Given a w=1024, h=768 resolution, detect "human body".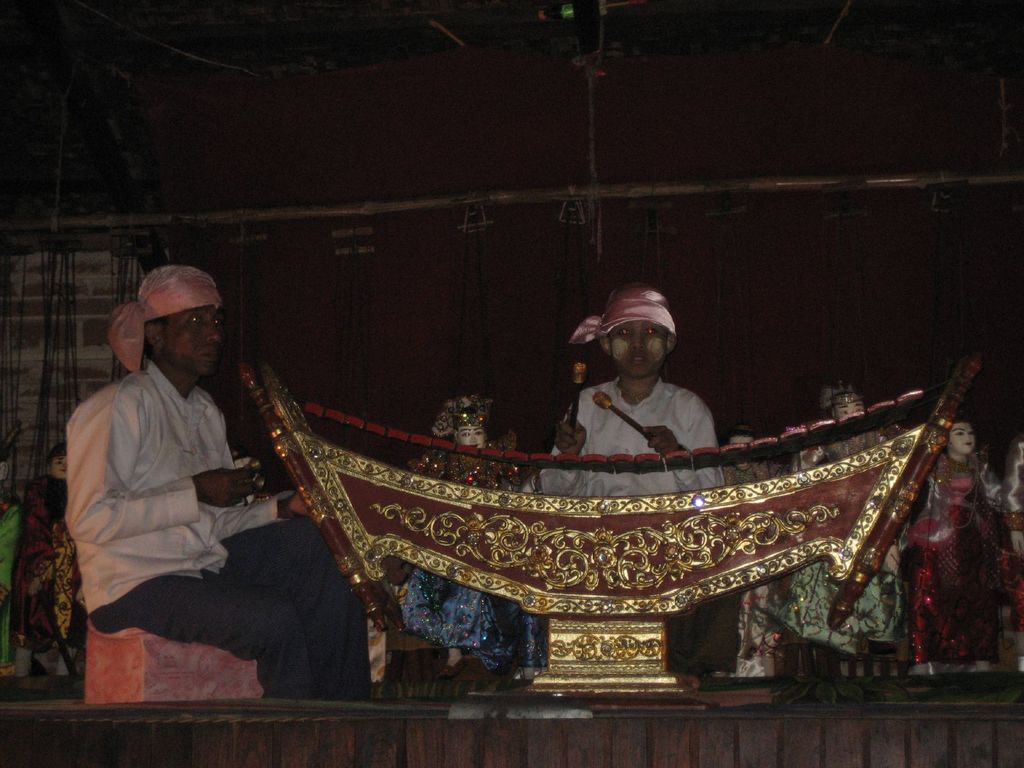
[1006, 429, 1023, 678].
